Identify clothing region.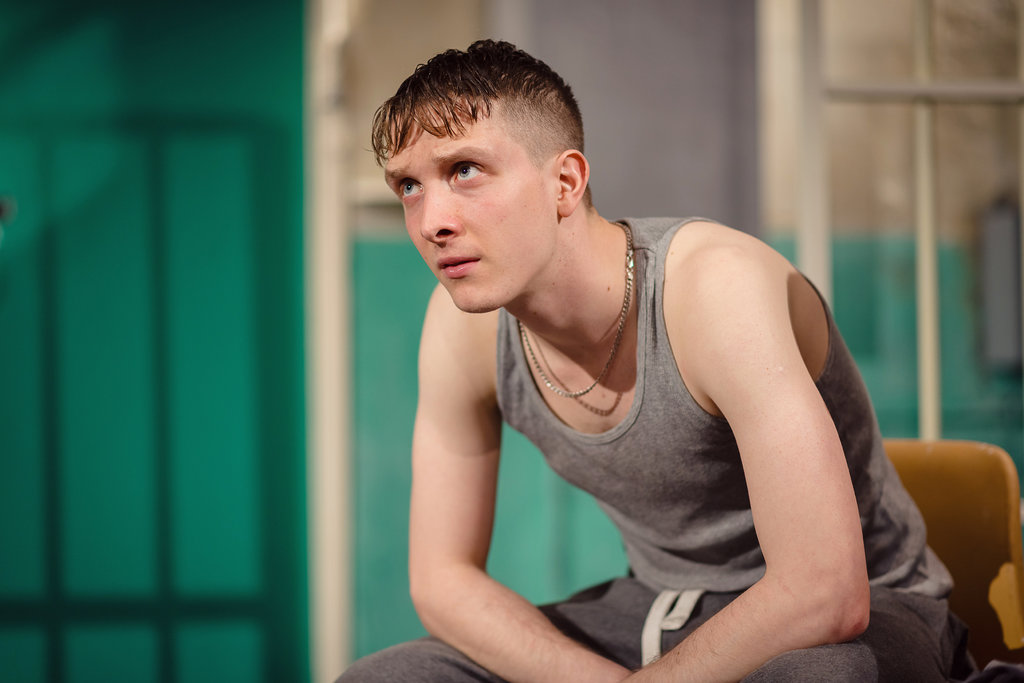
Region: 470,221,877,664.
